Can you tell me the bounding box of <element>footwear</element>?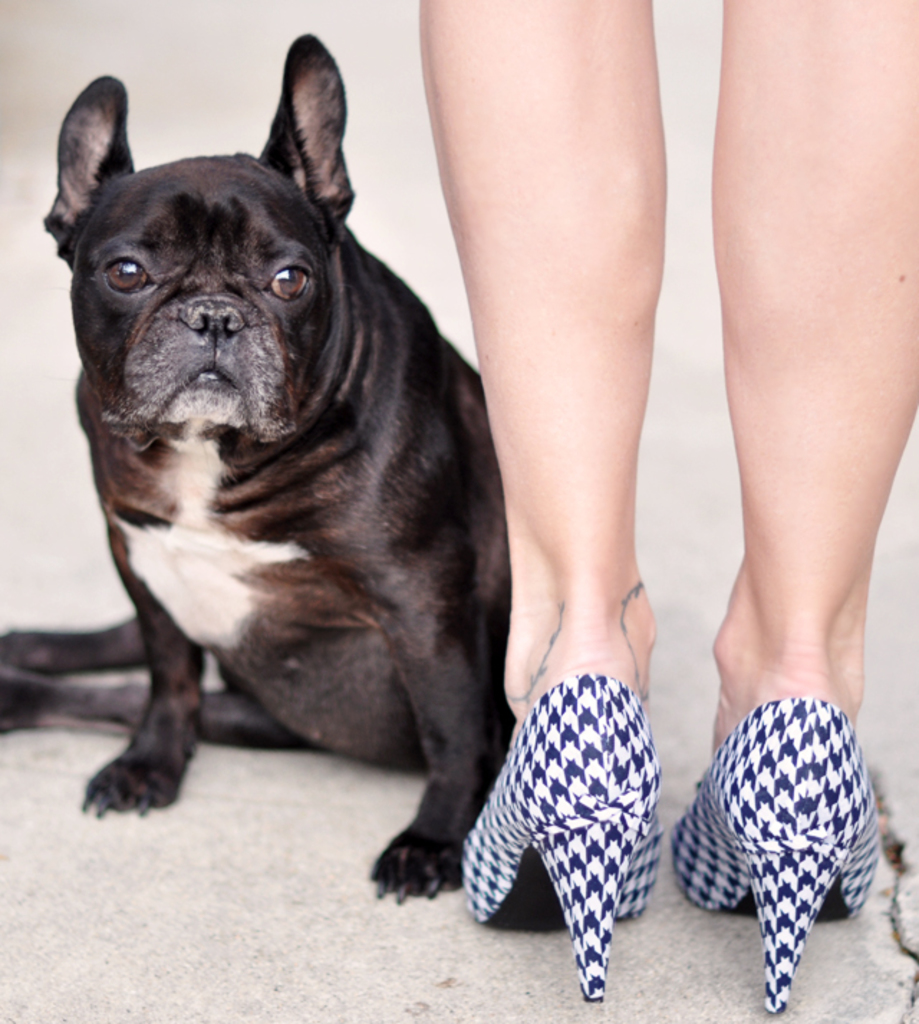
(left=460, top=665, right=671, bottom=1011).
